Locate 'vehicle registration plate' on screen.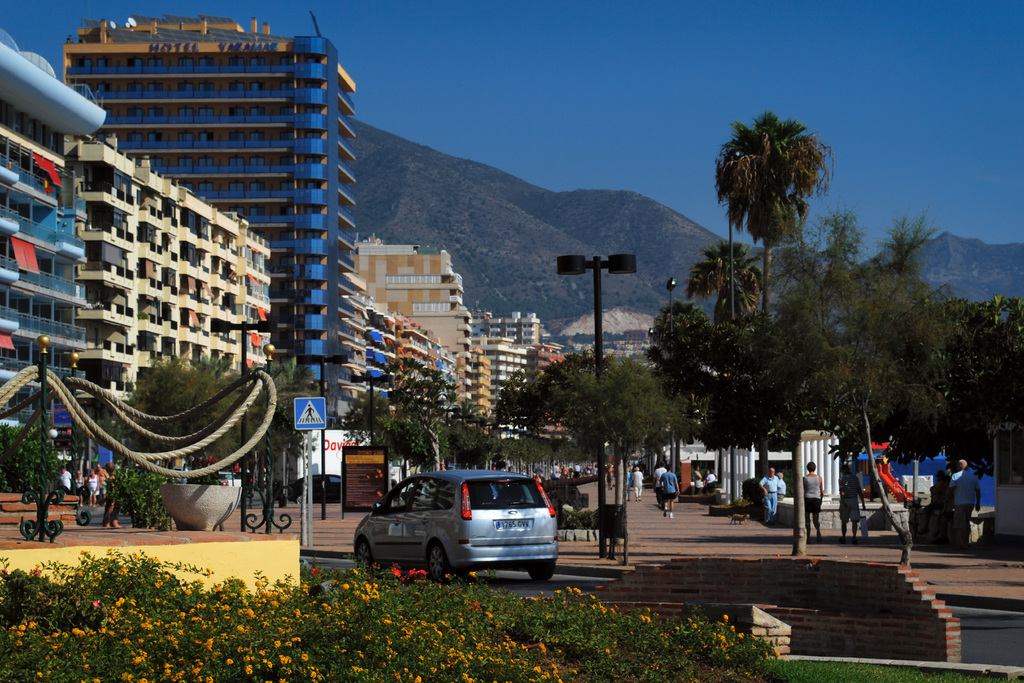
On screen at region(495, 515, 532, 530).
